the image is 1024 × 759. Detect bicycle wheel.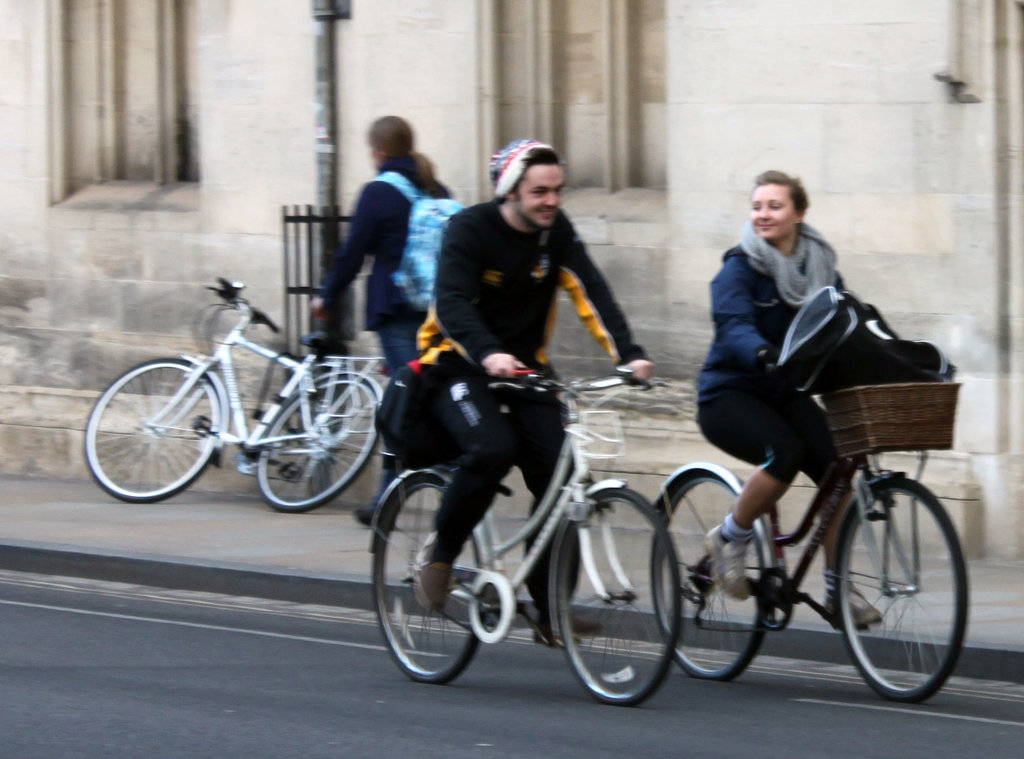
Detection: Rect(252, 375, 378, 512).
